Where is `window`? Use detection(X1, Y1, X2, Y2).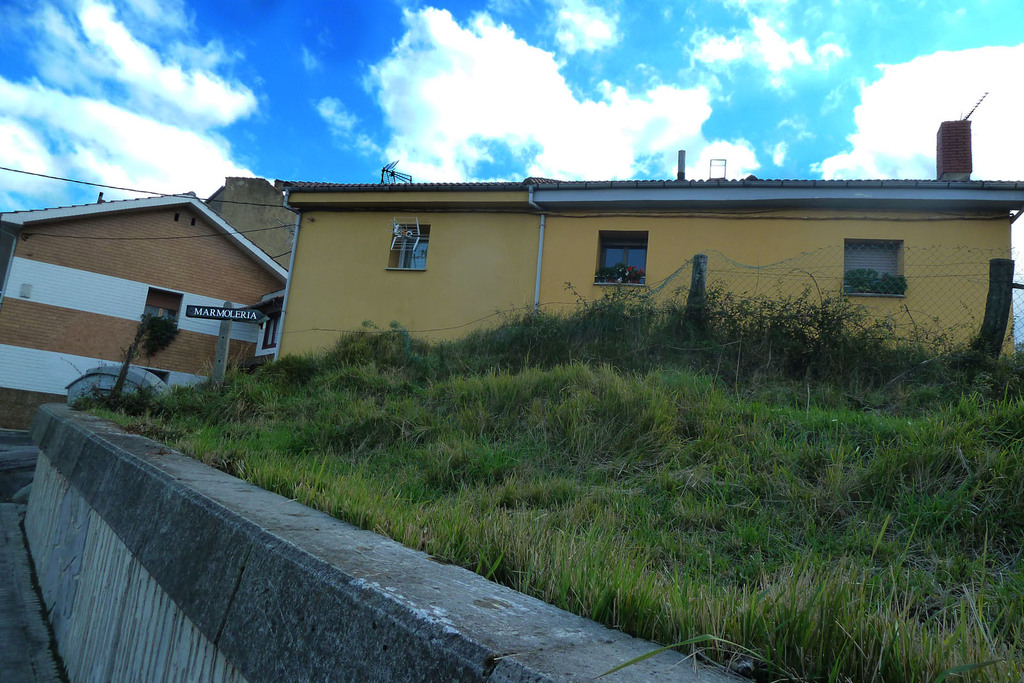
detection(845, 243, 908, 299).
